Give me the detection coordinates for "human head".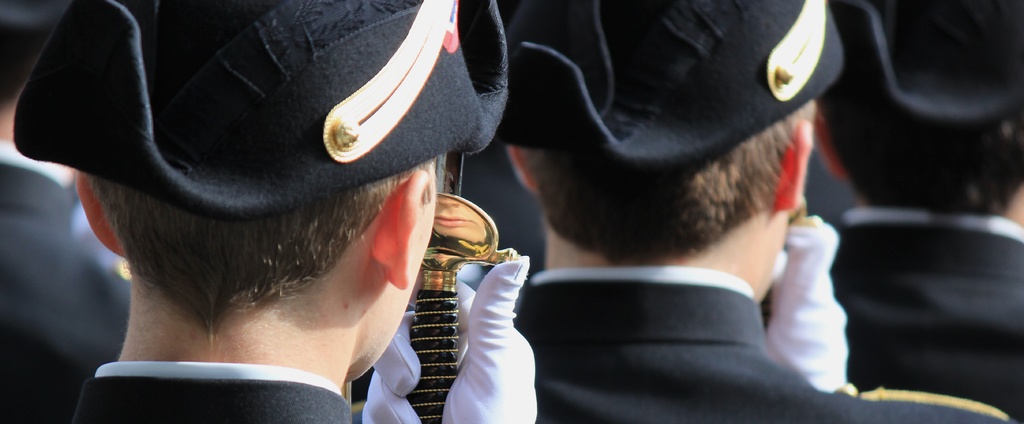
box(0, 0, 70, 179).
